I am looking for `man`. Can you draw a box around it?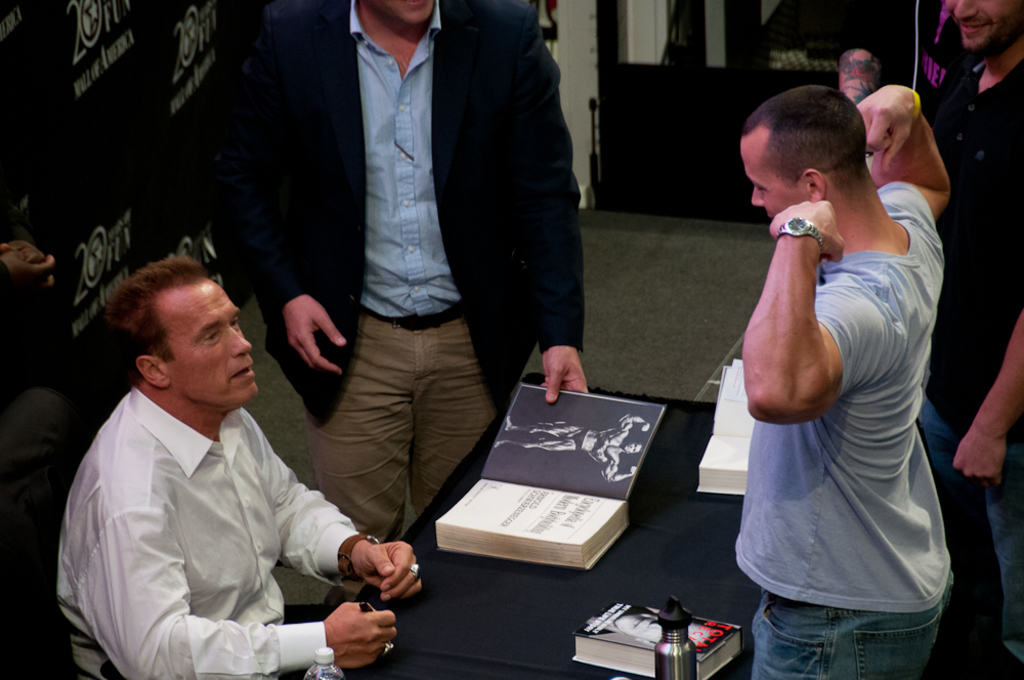
Sure, the bounding box is [x1=730, y1=87, x2=954, y2=679].
